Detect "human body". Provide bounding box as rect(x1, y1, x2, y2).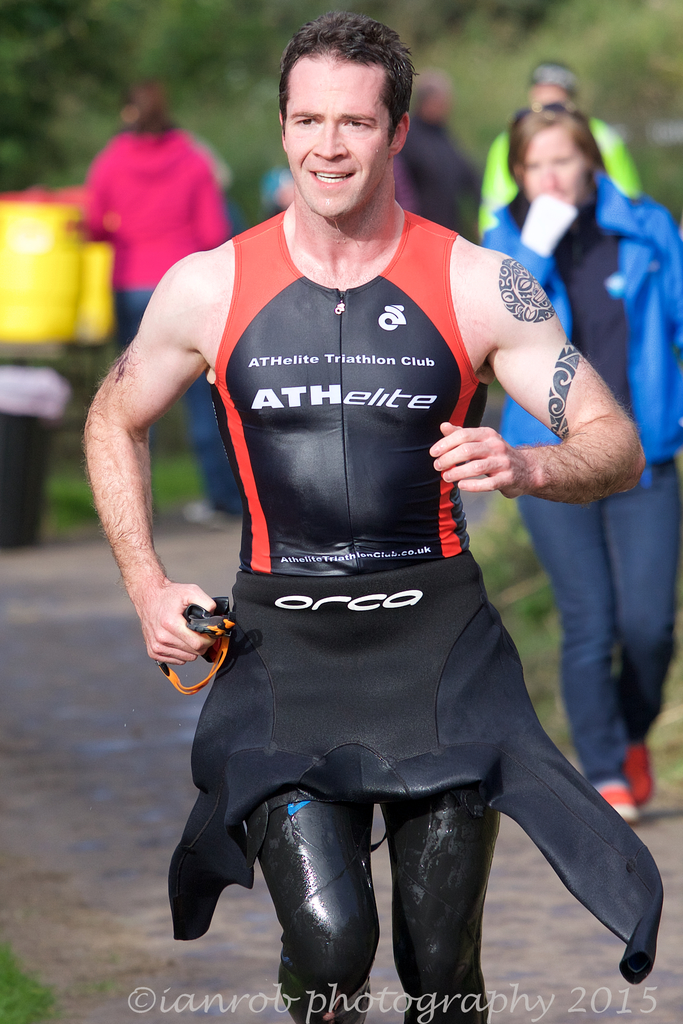
rect(83, 63, 234, 509).
